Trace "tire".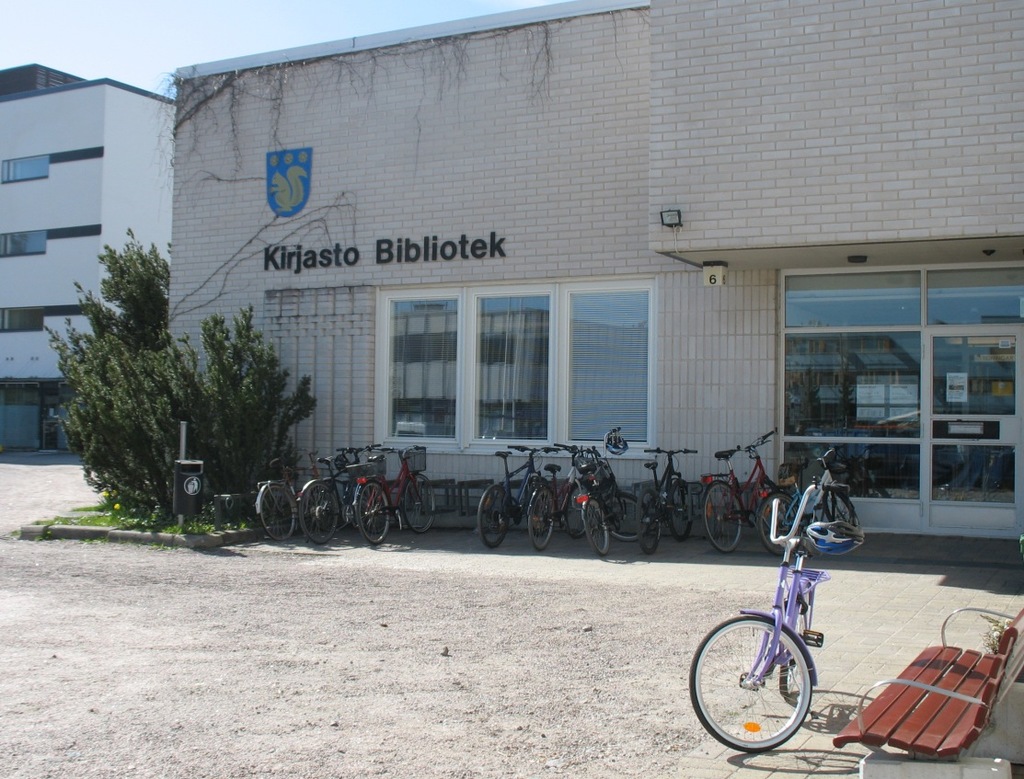
Traced to [left=777, top=581, right=811, bottom=694].
